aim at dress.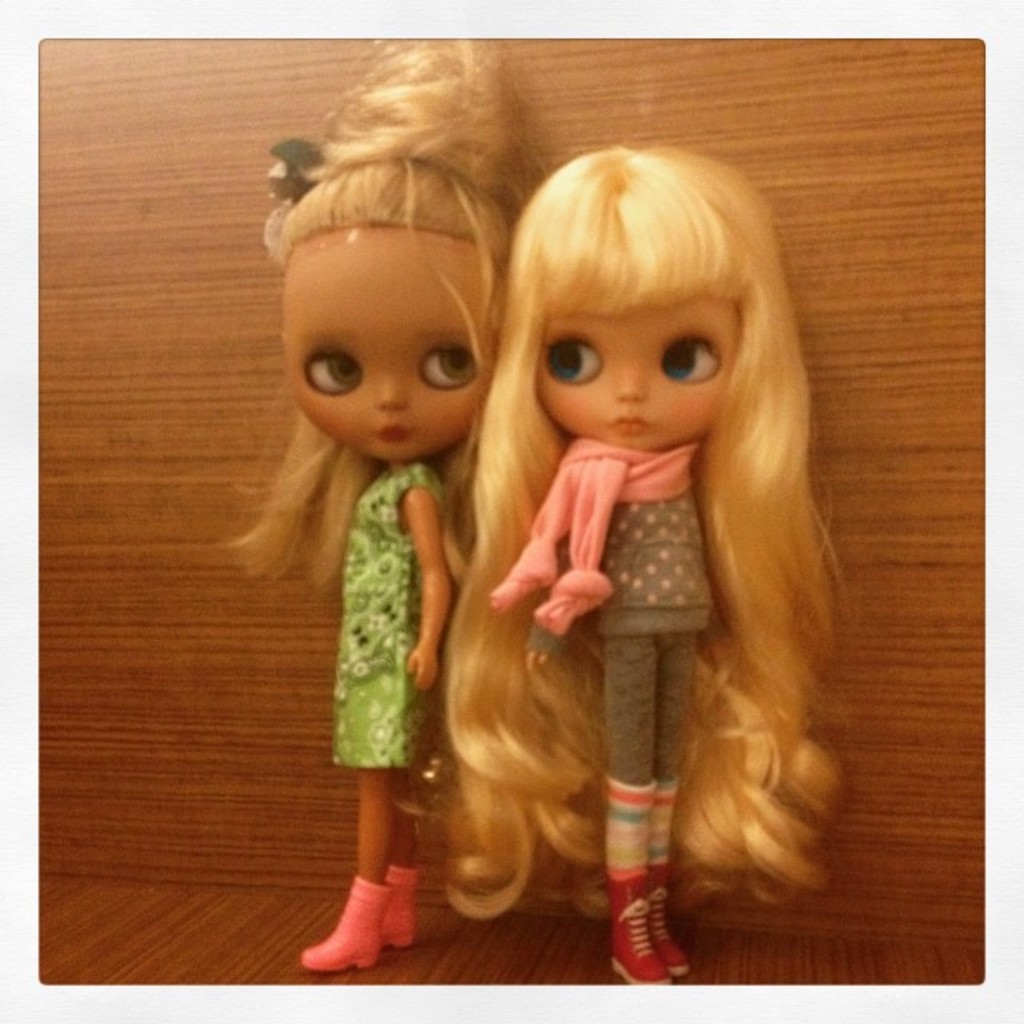
Aimed at [328,458,445,778].
